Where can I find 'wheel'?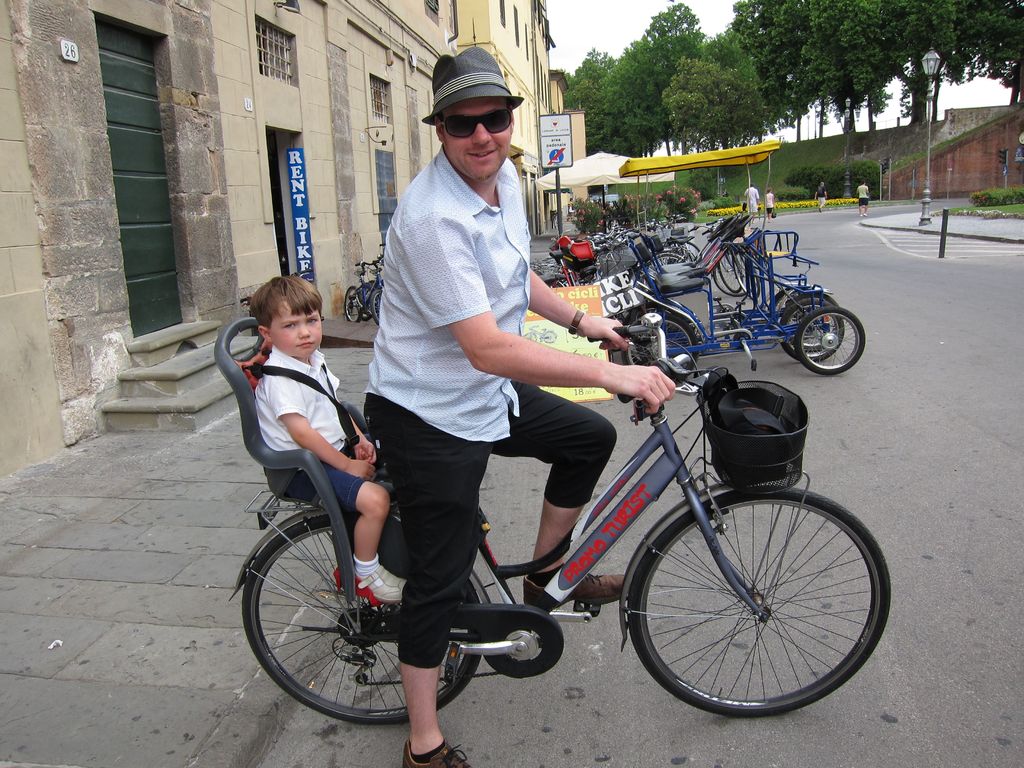
You can find it at region(630, 484, 893, 722).
